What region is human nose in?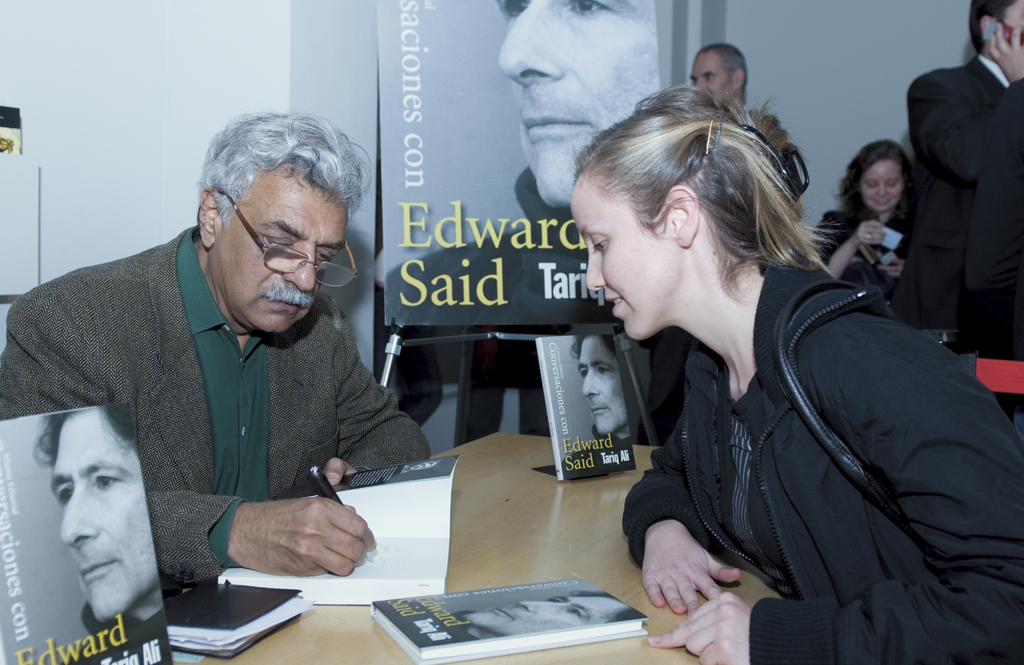
box(699, 76, 707, 91).
